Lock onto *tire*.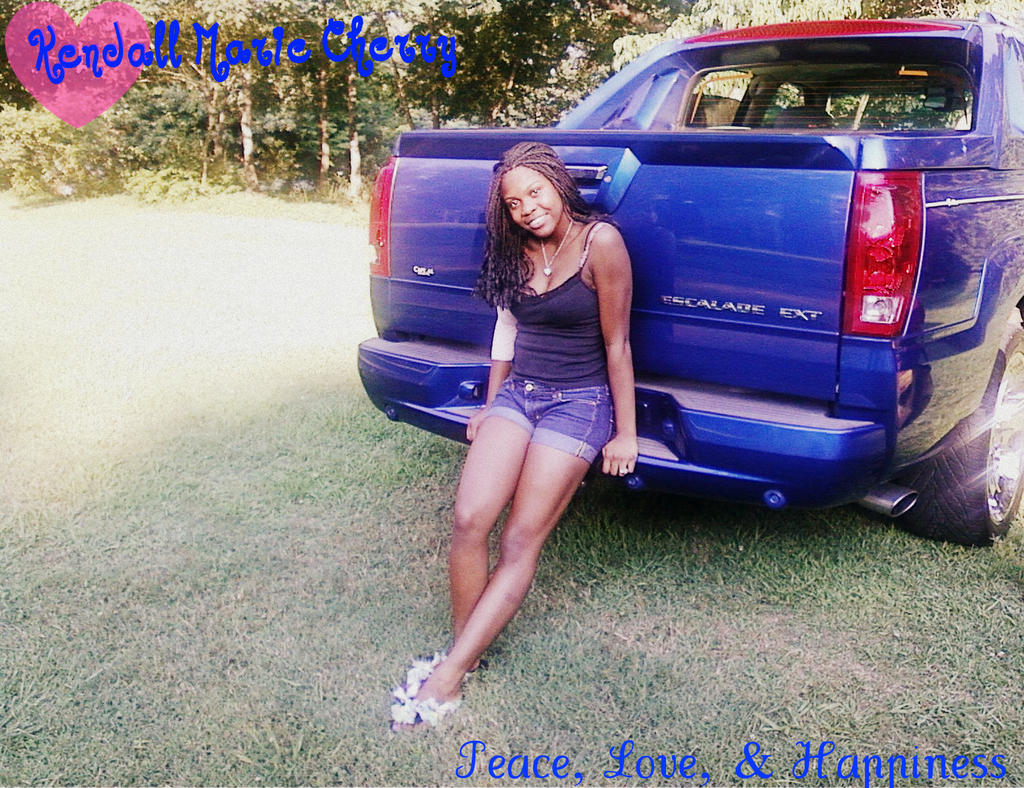
Locked: box(908, 330, 1023, 544).
